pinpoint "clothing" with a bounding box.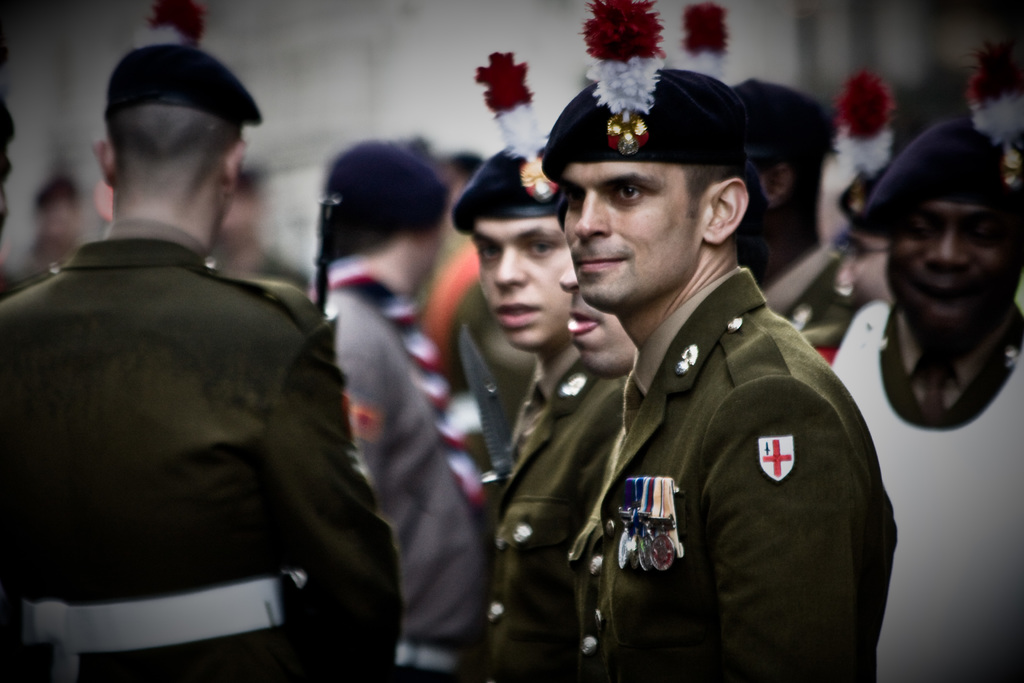
{"x1": 319, "y1": 273, "x2": 488, "y2": 682}.
